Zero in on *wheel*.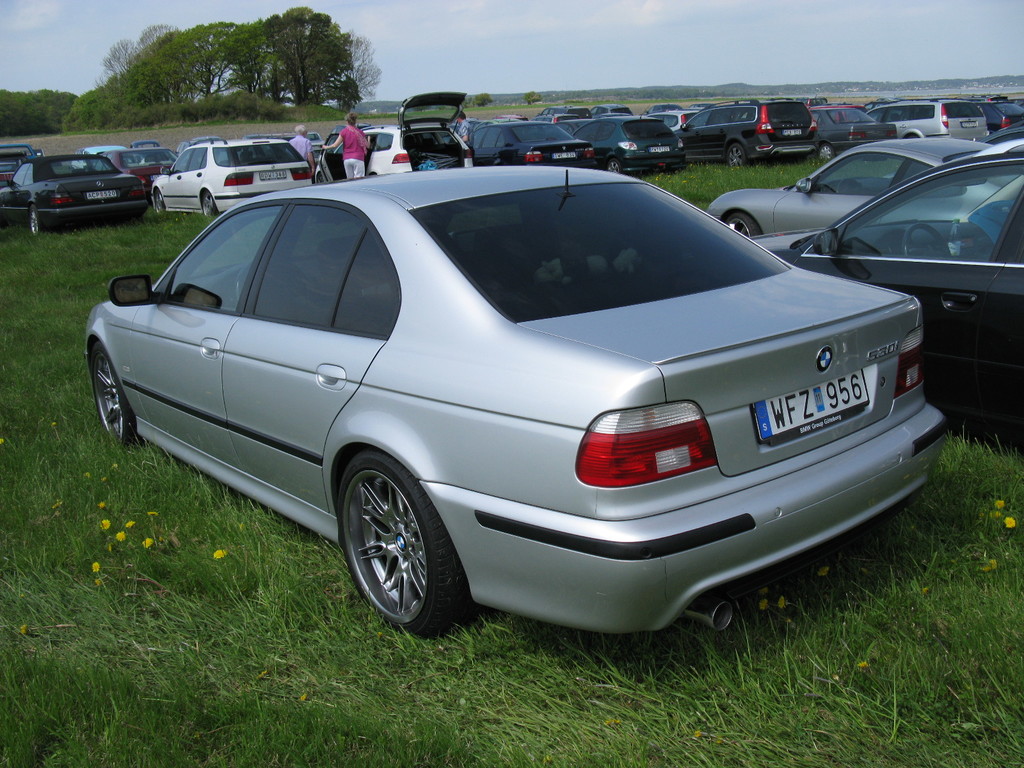
Zeroed in: [left=726, top=213, right=760, bottom=237].
